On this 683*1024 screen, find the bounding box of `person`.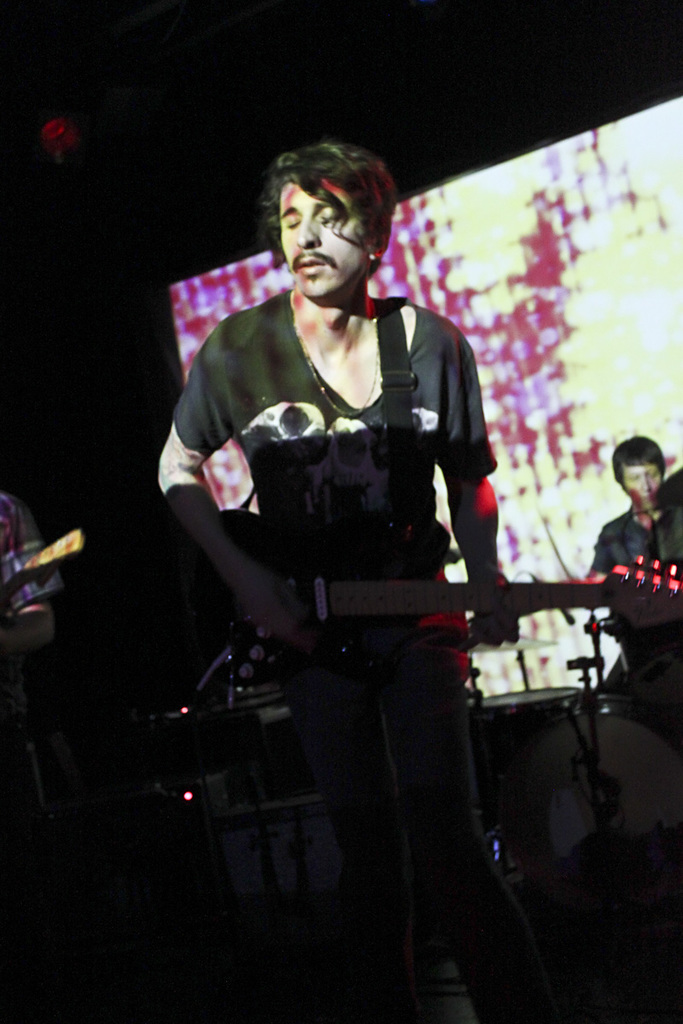
Bounding box: [561, 426, 682, 736].
